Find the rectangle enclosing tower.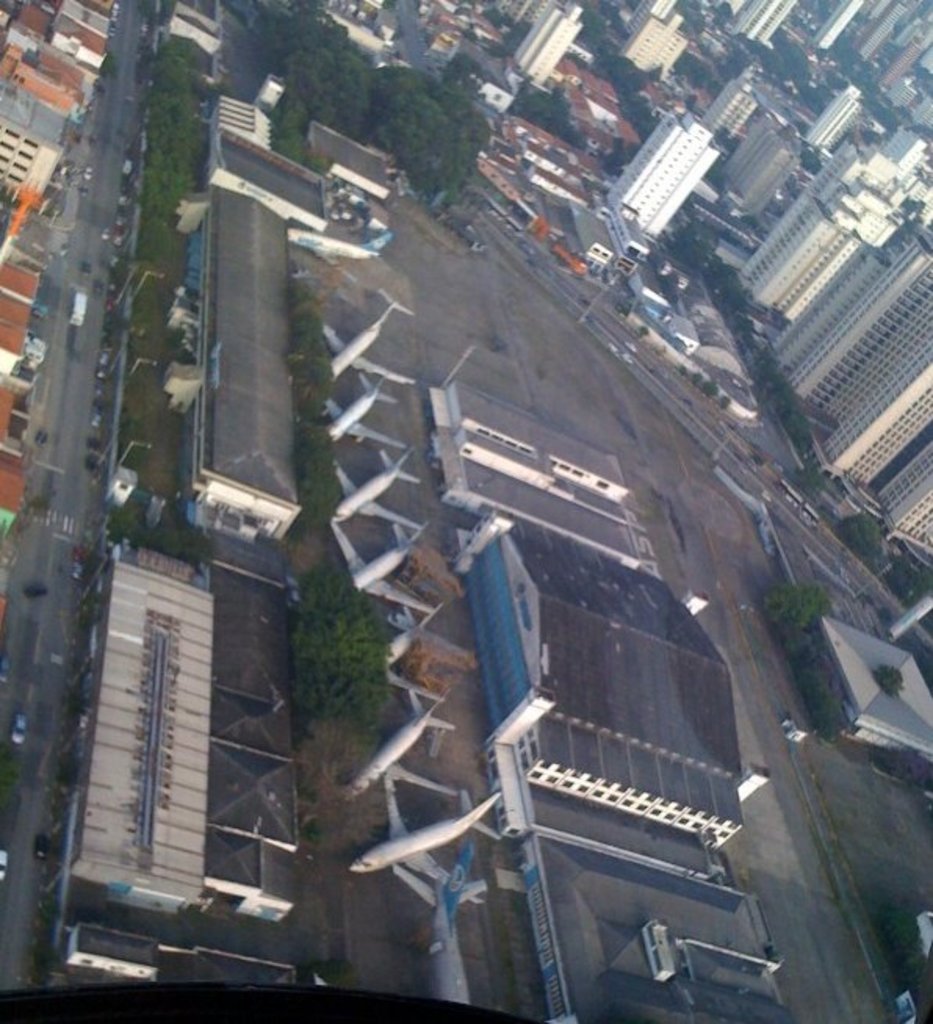
(772, 213, 931, 399).
